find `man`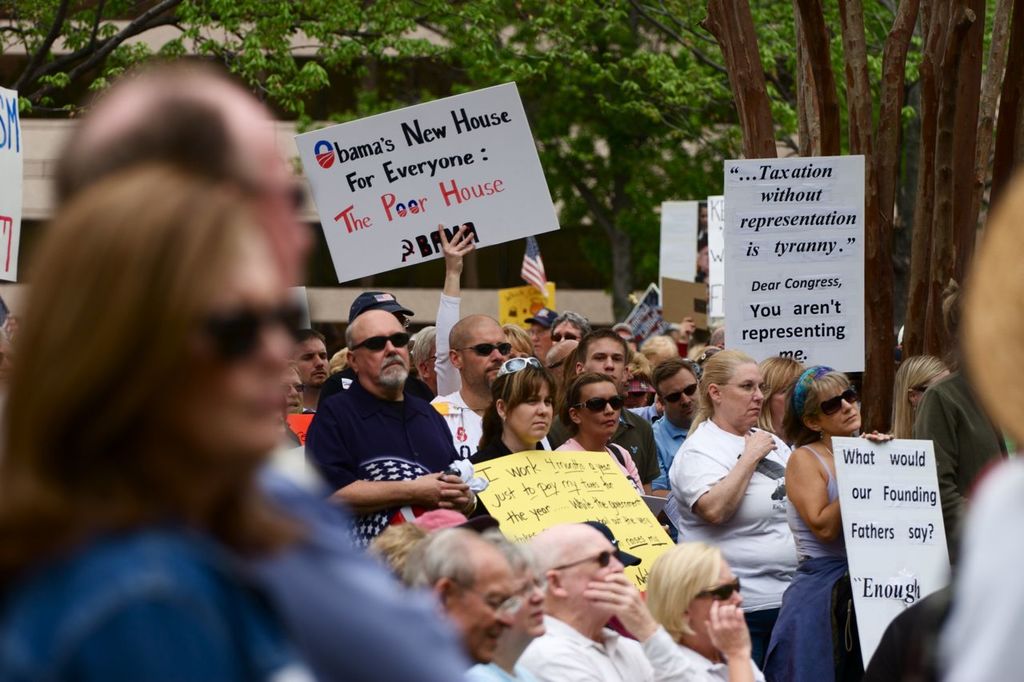
rect(403, 528, 518, 681)
